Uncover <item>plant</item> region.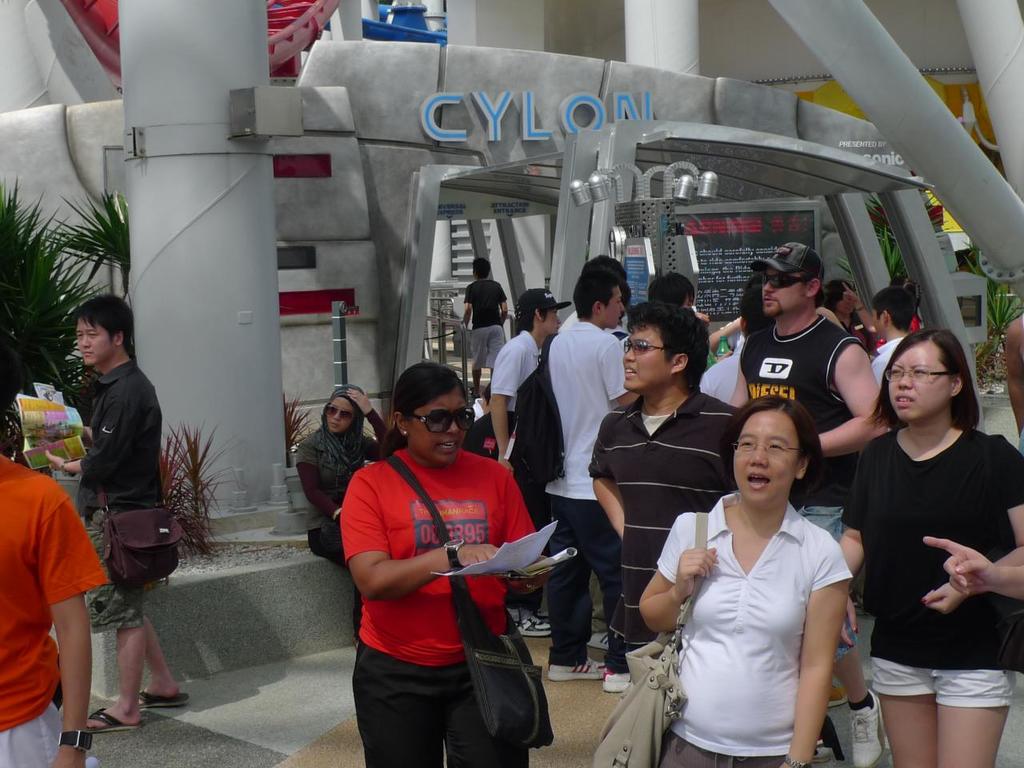
Uncovered: 961 233 1023 384.
